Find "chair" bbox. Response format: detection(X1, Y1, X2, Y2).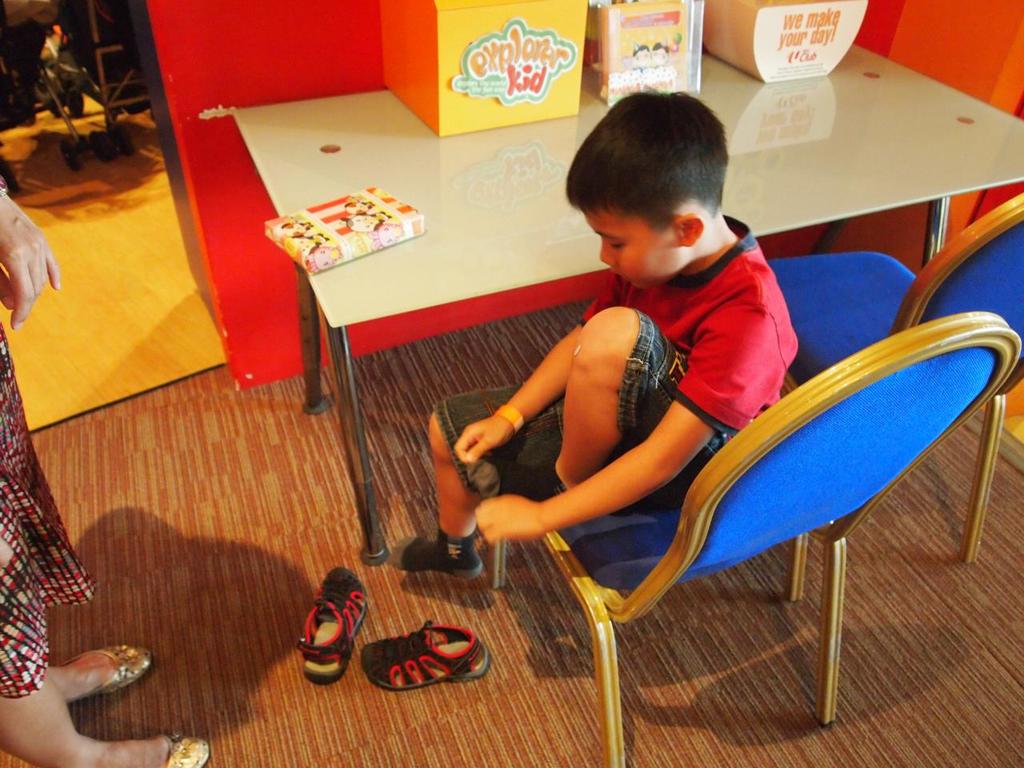
detection(519, 285, 997, 759).
